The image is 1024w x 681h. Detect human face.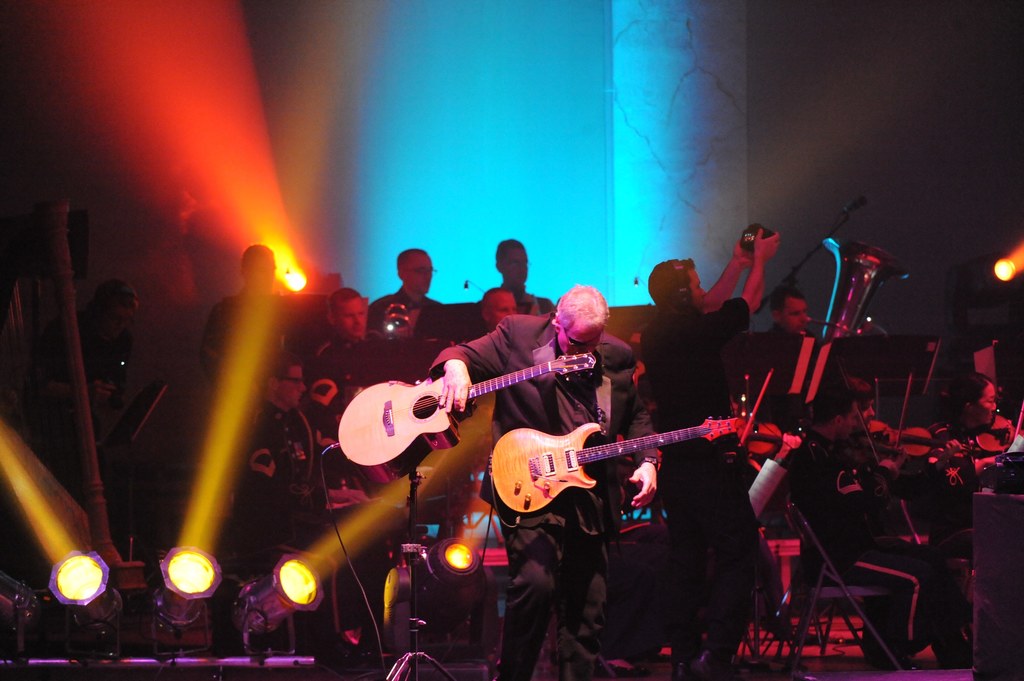
Detection: x1=489, y1=289, x2=516, y2=323.
